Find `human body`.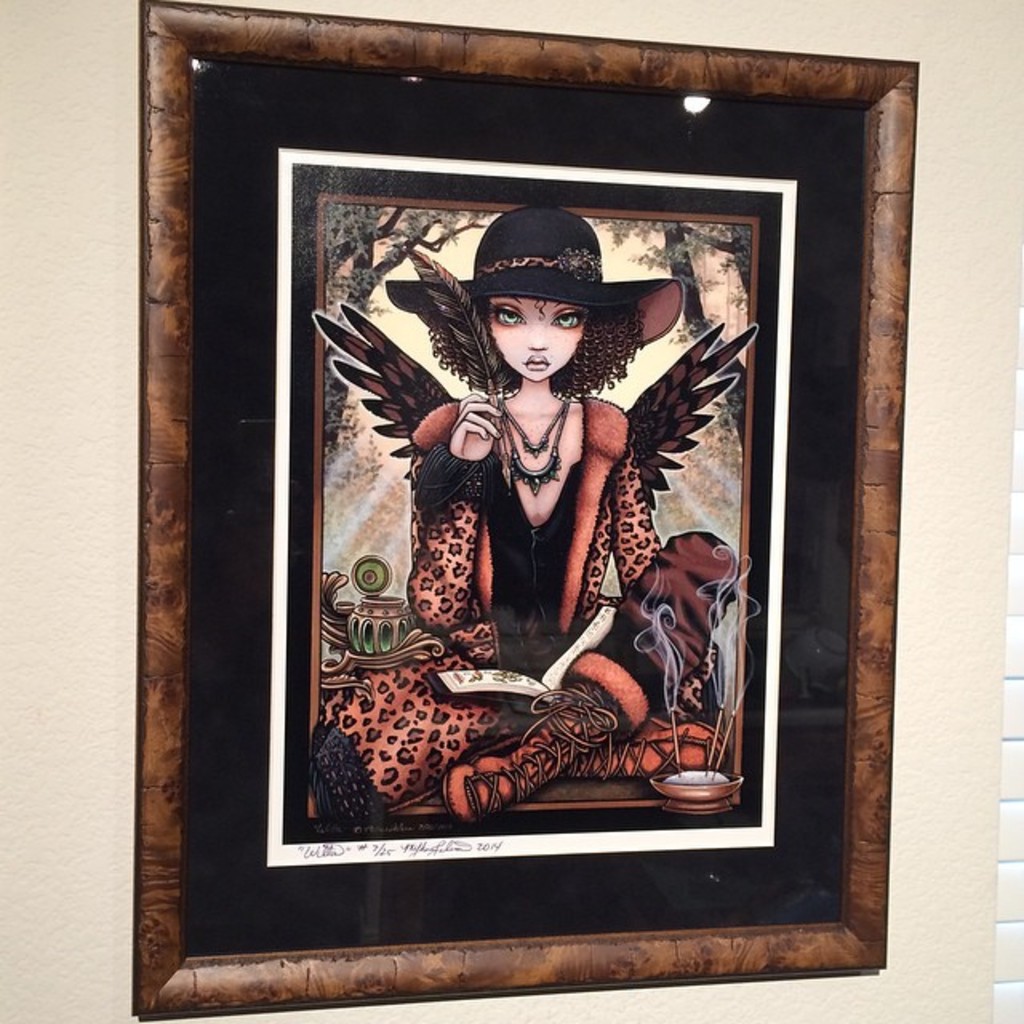
region(309, 237, 778, 909).
